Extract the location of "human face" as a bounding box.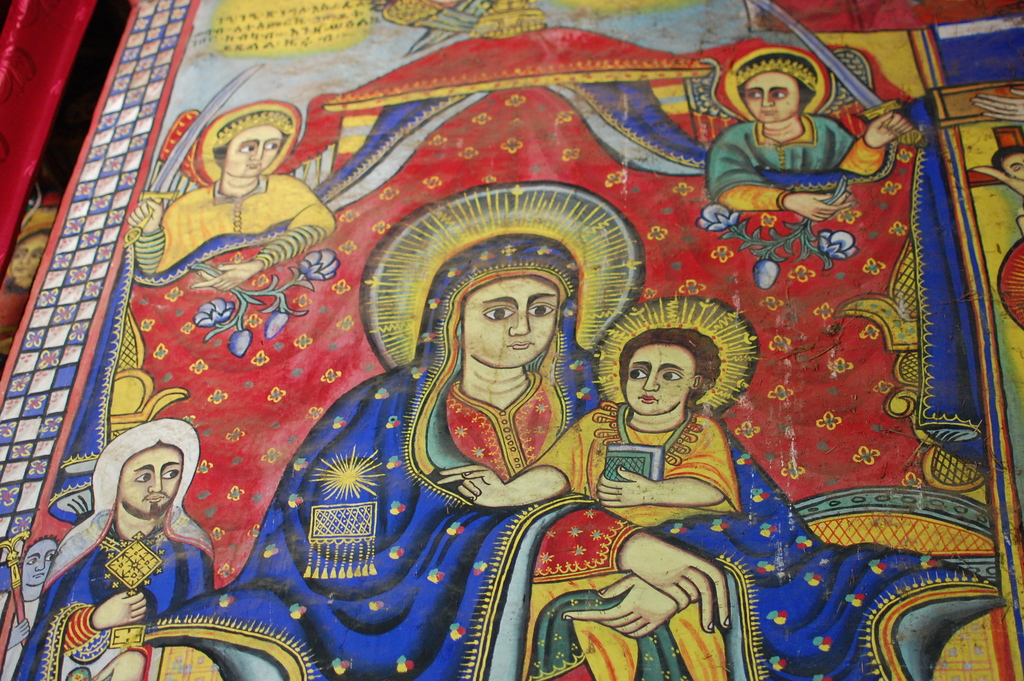
BBox(19, 540, 58, 586).
